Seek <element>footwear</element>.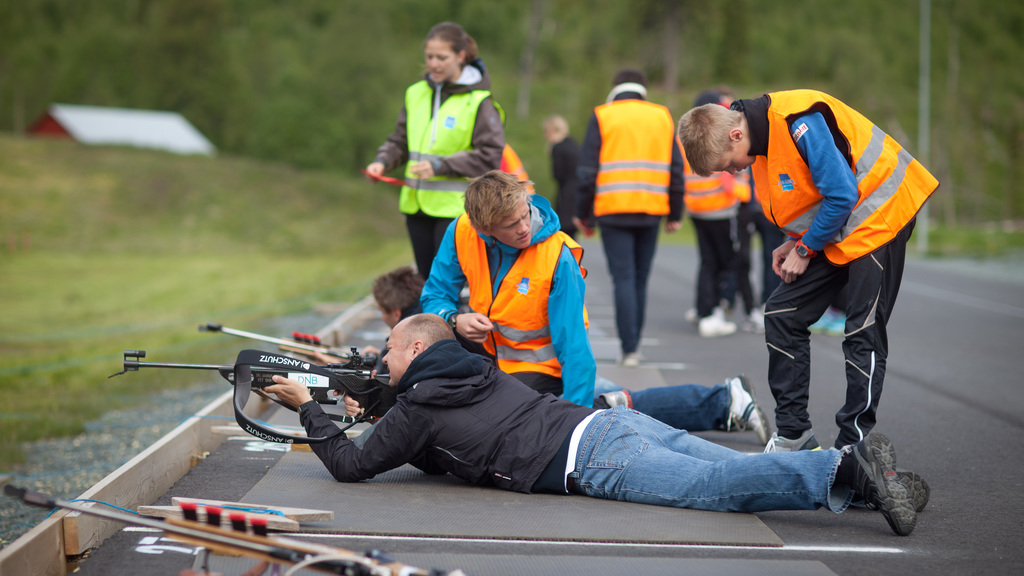
<box>831,313,849,339</box>.
